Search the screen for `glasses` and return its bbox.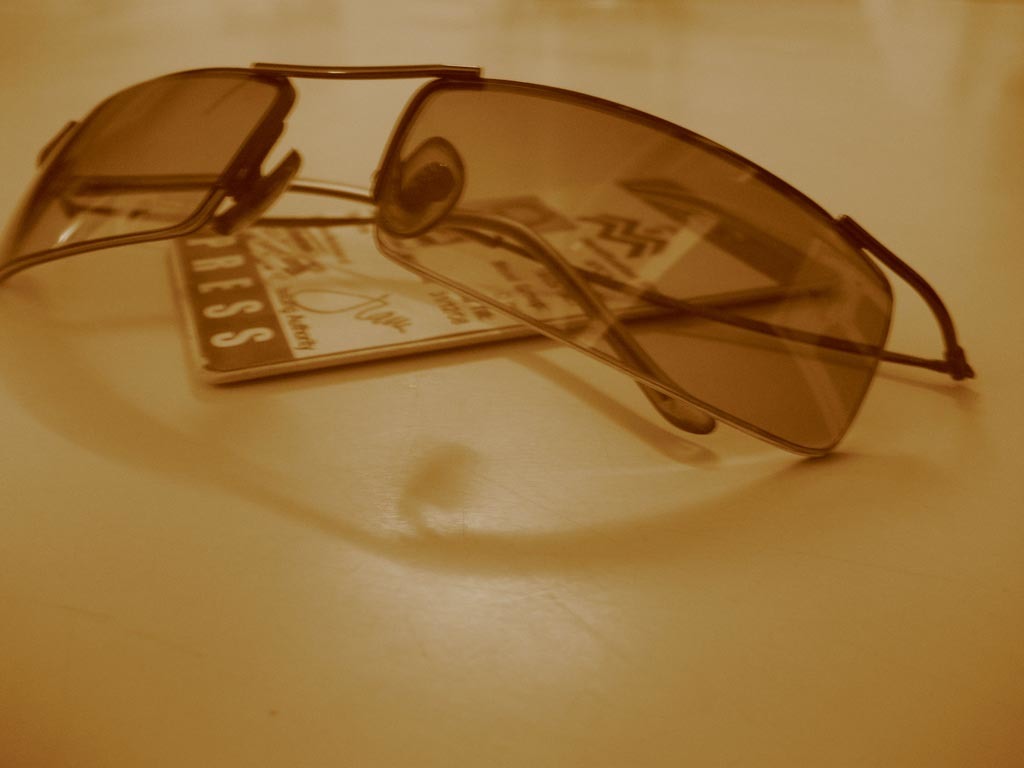
Found: x1=0, y1=60, x2=973, y2=457.
